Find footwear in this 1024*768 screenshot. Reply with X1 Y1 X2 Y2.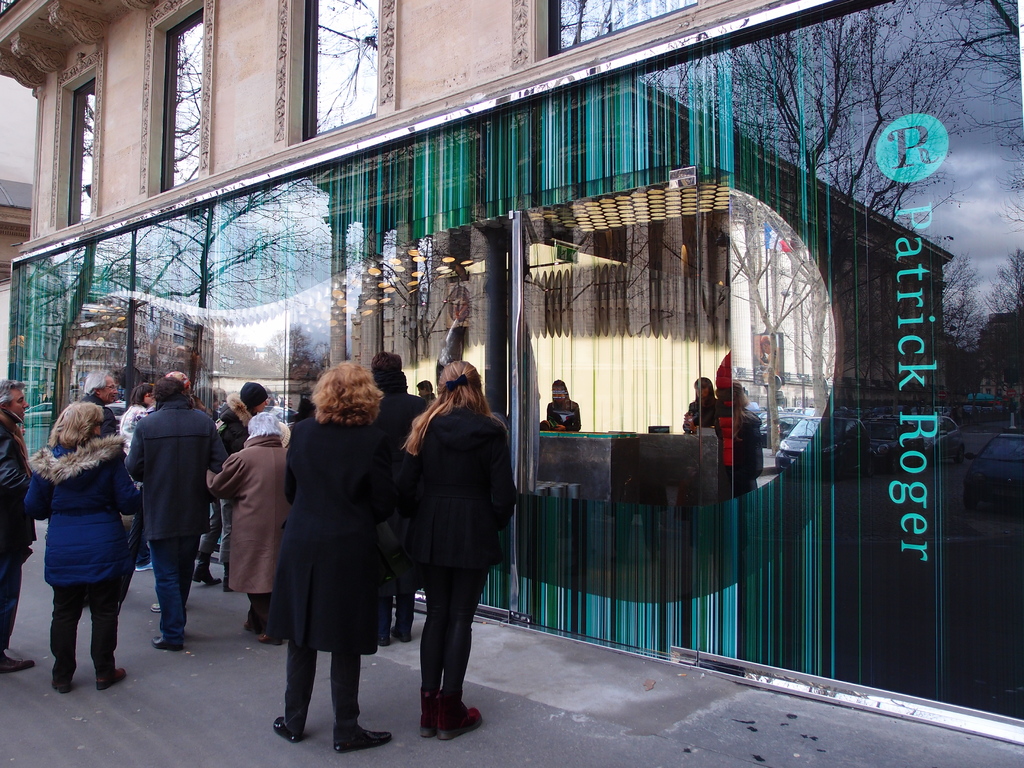
99 669 129 688.
